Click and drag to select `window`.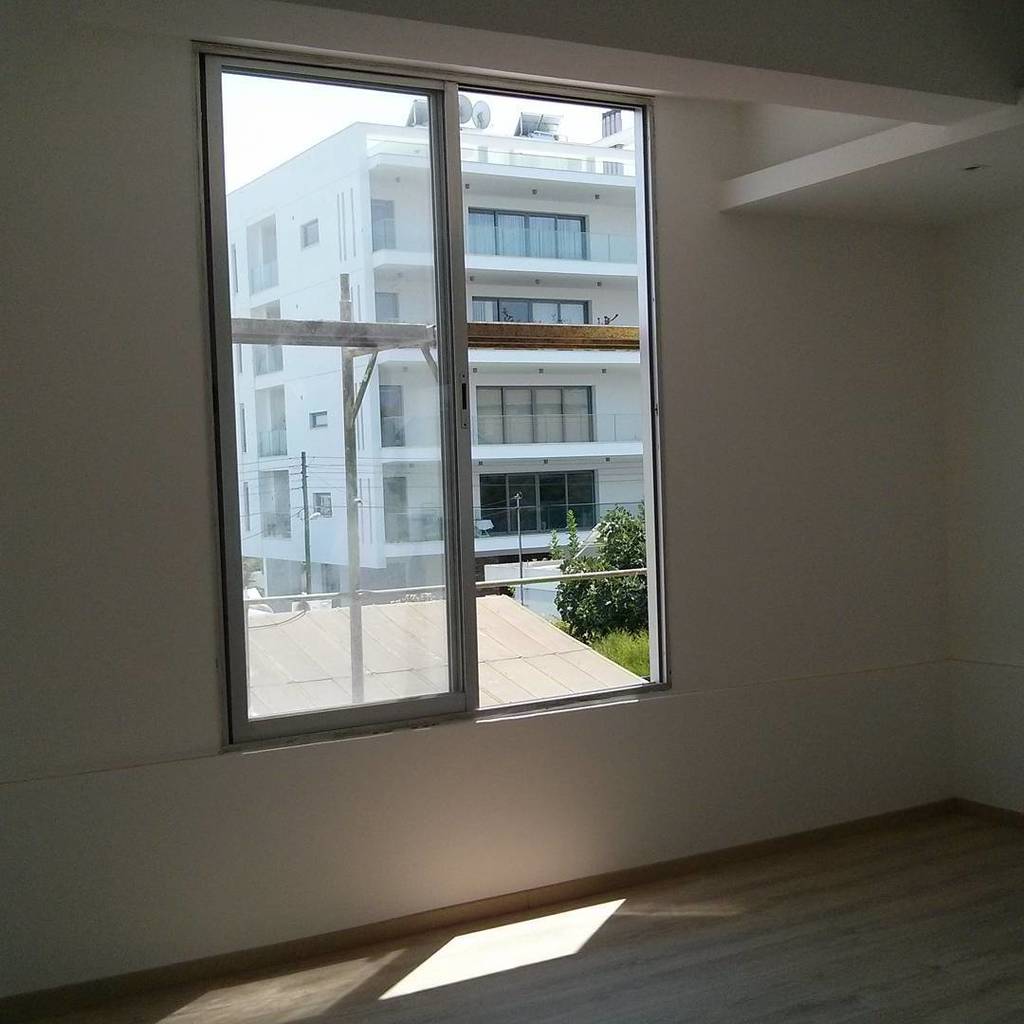
Selection: (x1=169, y1=0, x2=730, y2=798).
